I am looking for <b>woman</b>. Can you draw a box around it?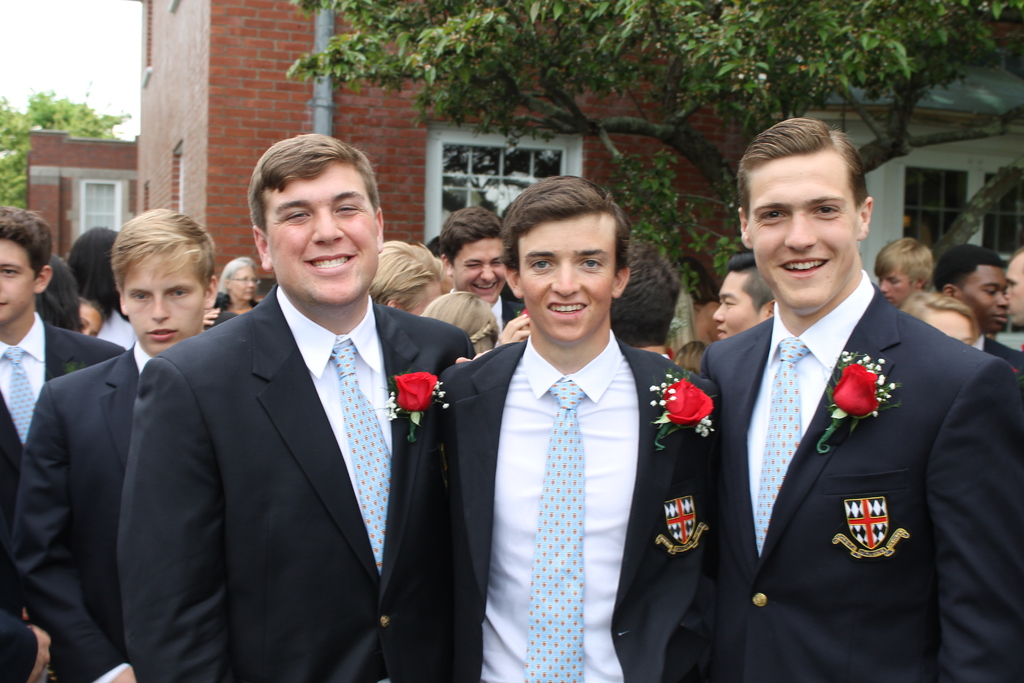
Sure, the bounding box is box(673, 342, 702, 380).
